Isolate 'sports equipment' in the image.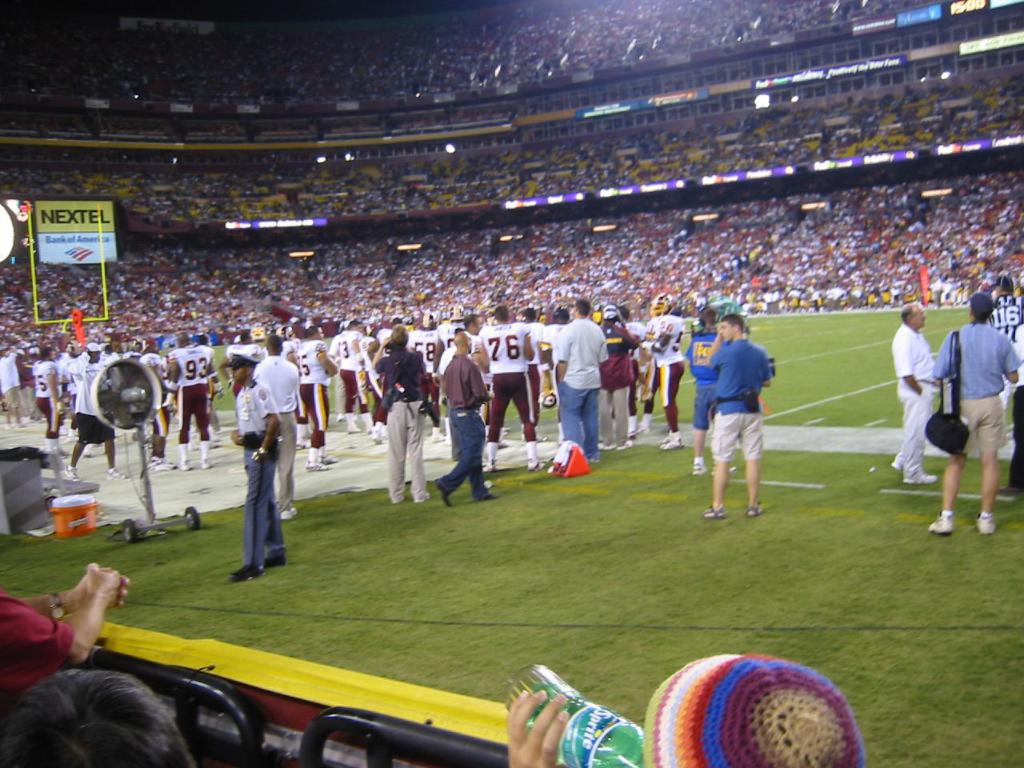
Isolated region: region(538, 388, 560, 408).
